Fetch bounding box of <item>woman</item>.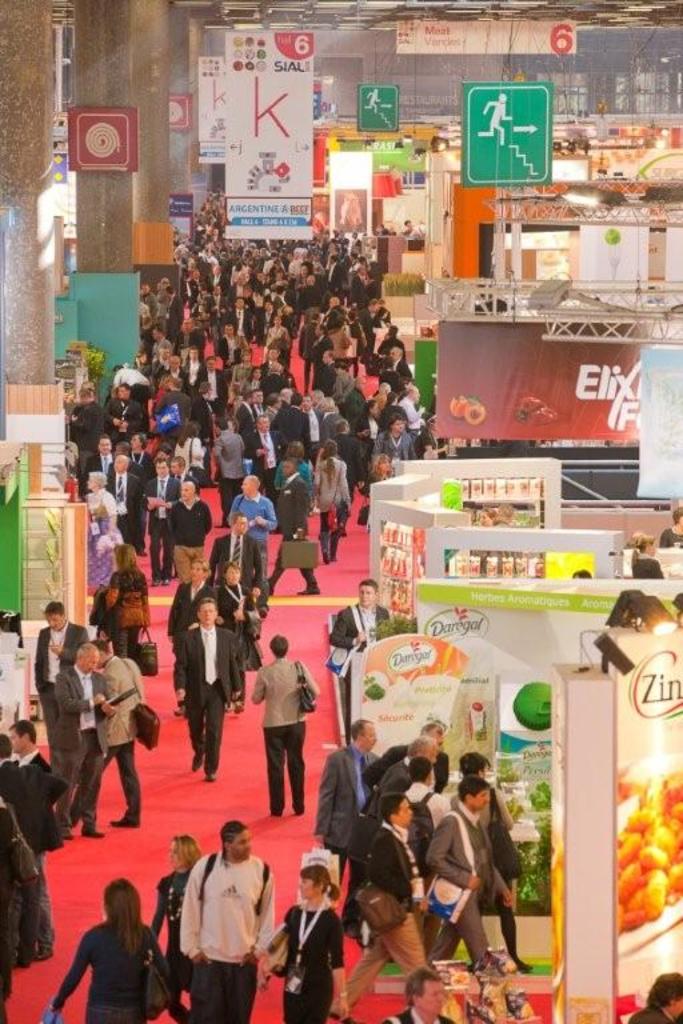
Bbox: box=[43, 883, 177, 1023].
